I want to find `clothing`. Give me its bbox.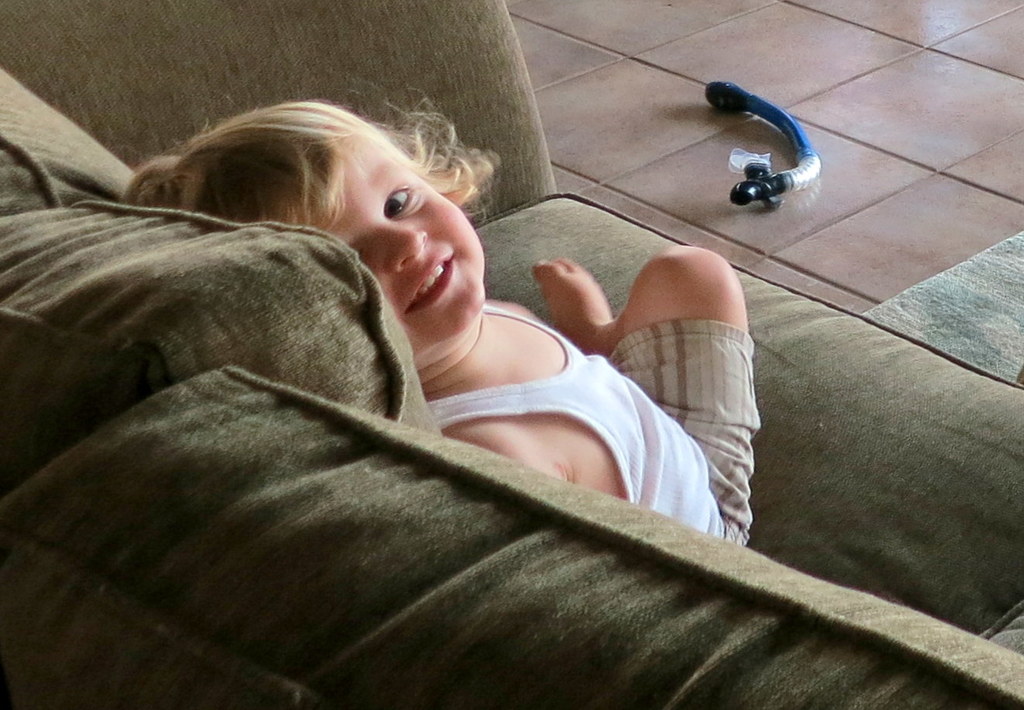
(left=423, top=305, right=756, bottom=547).
